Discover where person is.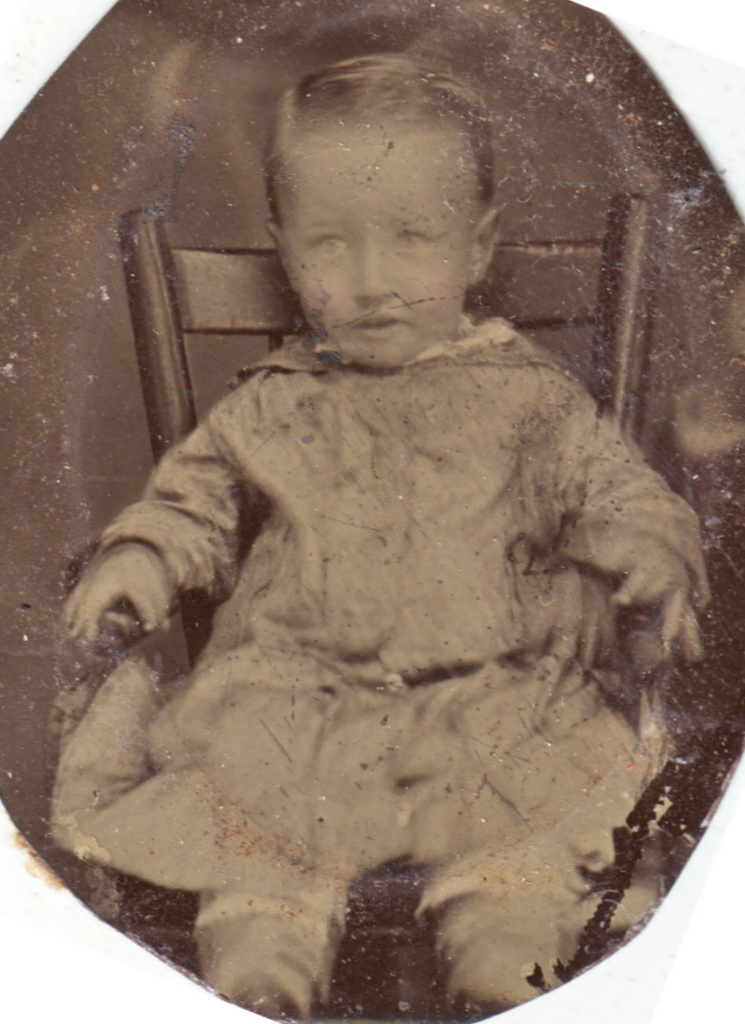
Discovered at [57, 57, 712, 1023].
